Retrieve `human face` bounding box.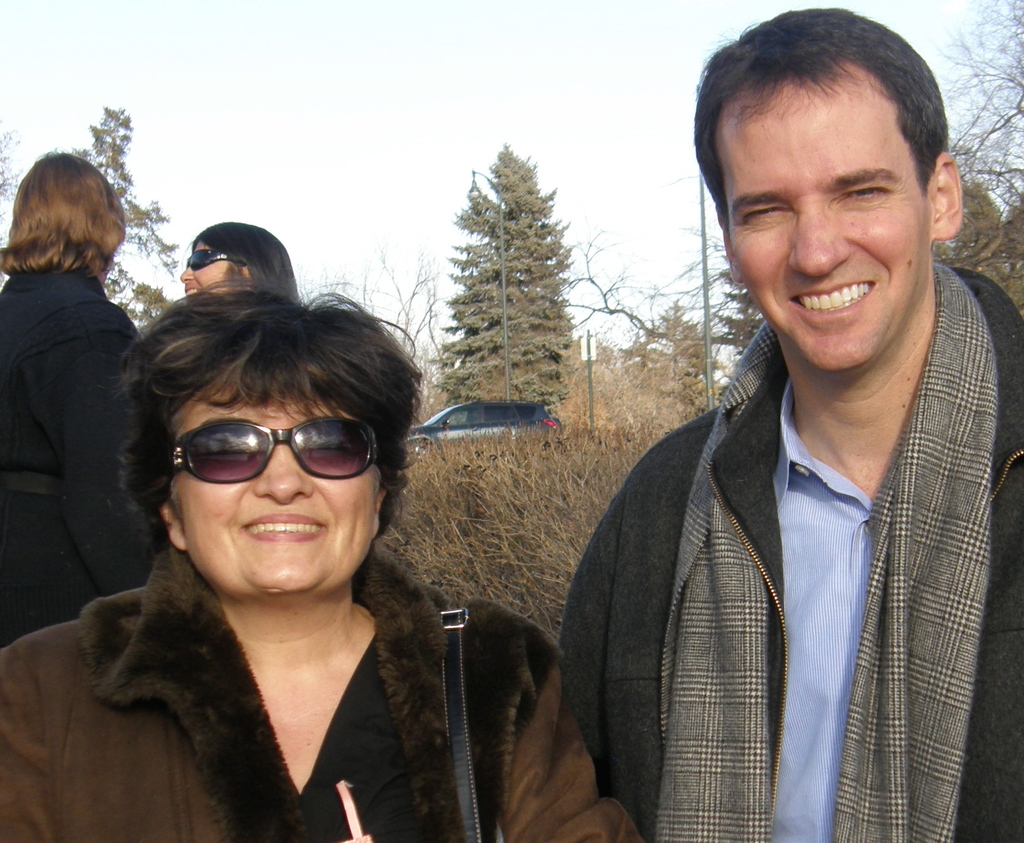
Bounding box: 181 235 245 291.
